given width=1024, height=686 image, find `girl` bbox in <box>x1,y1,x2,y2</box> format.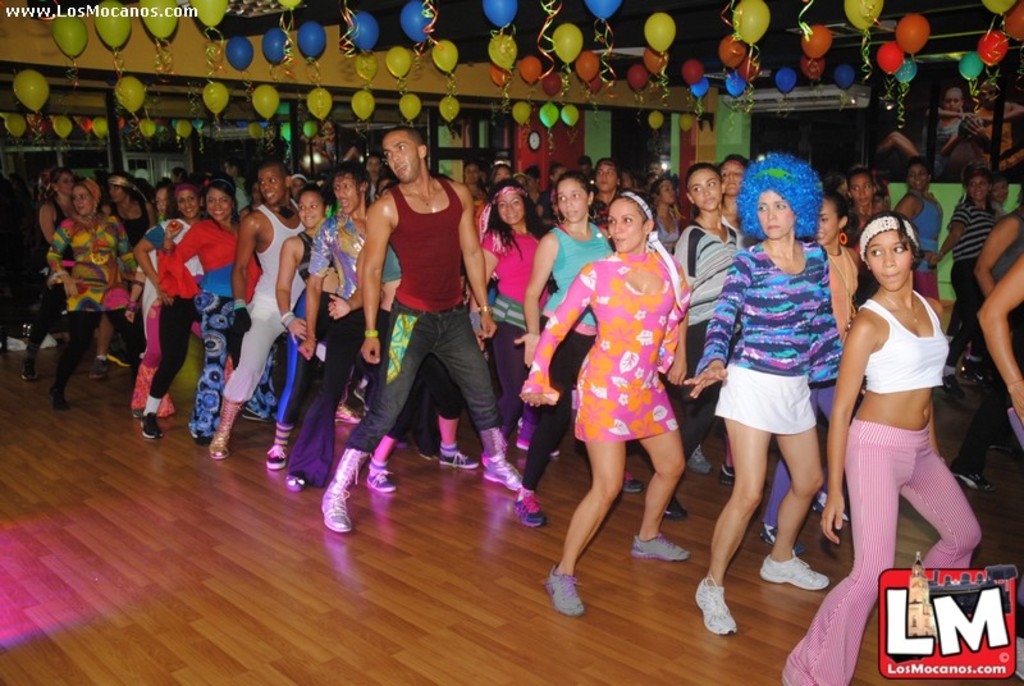
<box>44,178,141,421</box>.
